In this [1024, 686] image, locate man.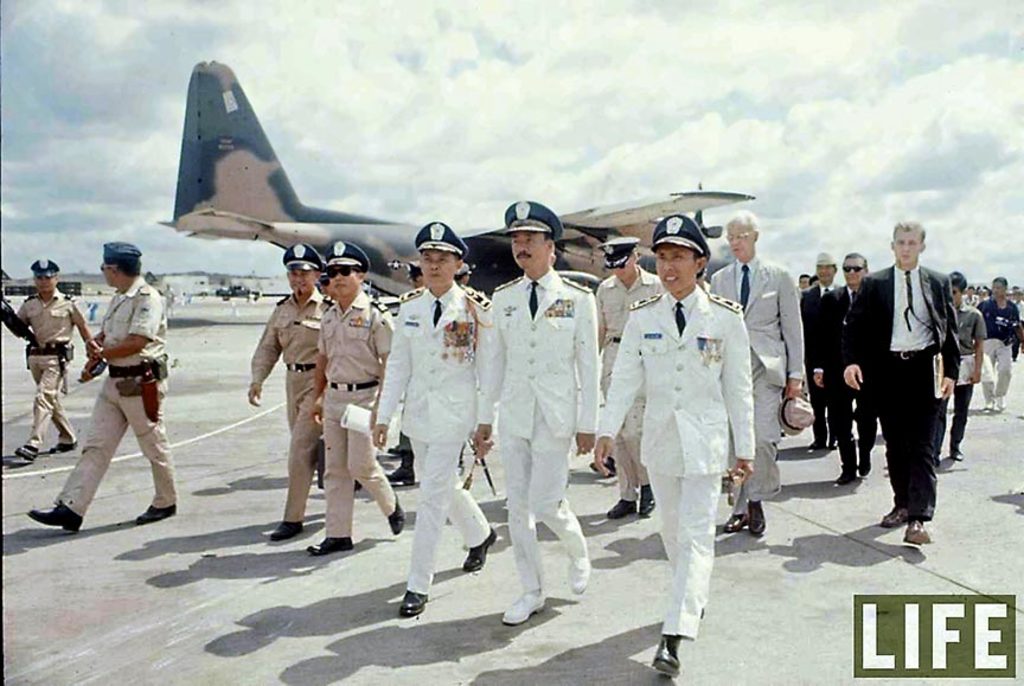
Bounding box: 705, 209, 808, 533.
